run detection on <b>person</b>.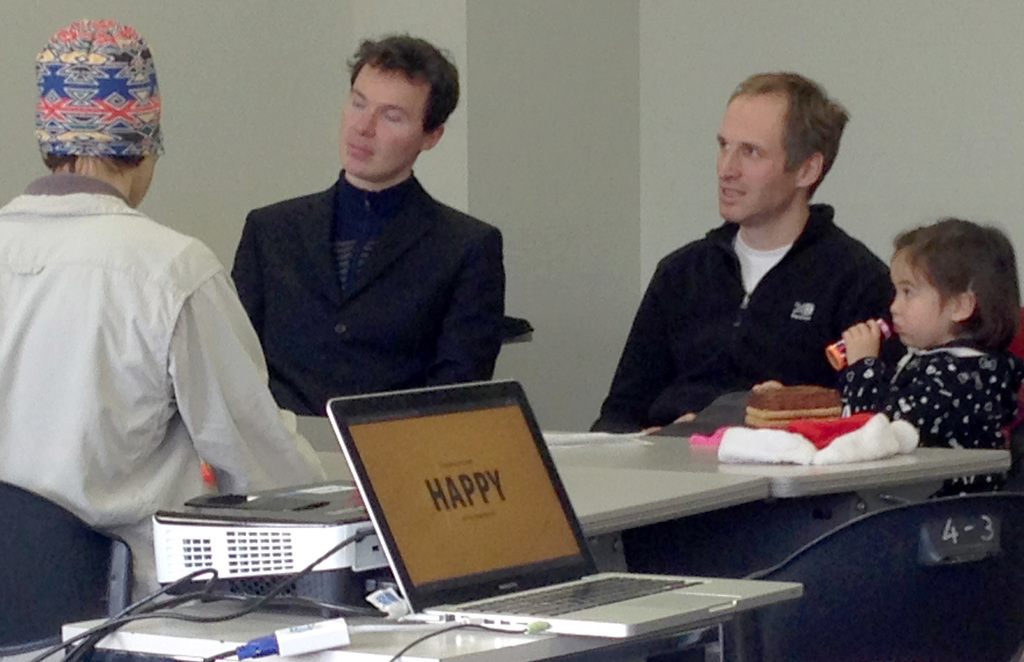
Result: {"x1": 577, "y1": 87, "x2": 906, "y2": 460}.
